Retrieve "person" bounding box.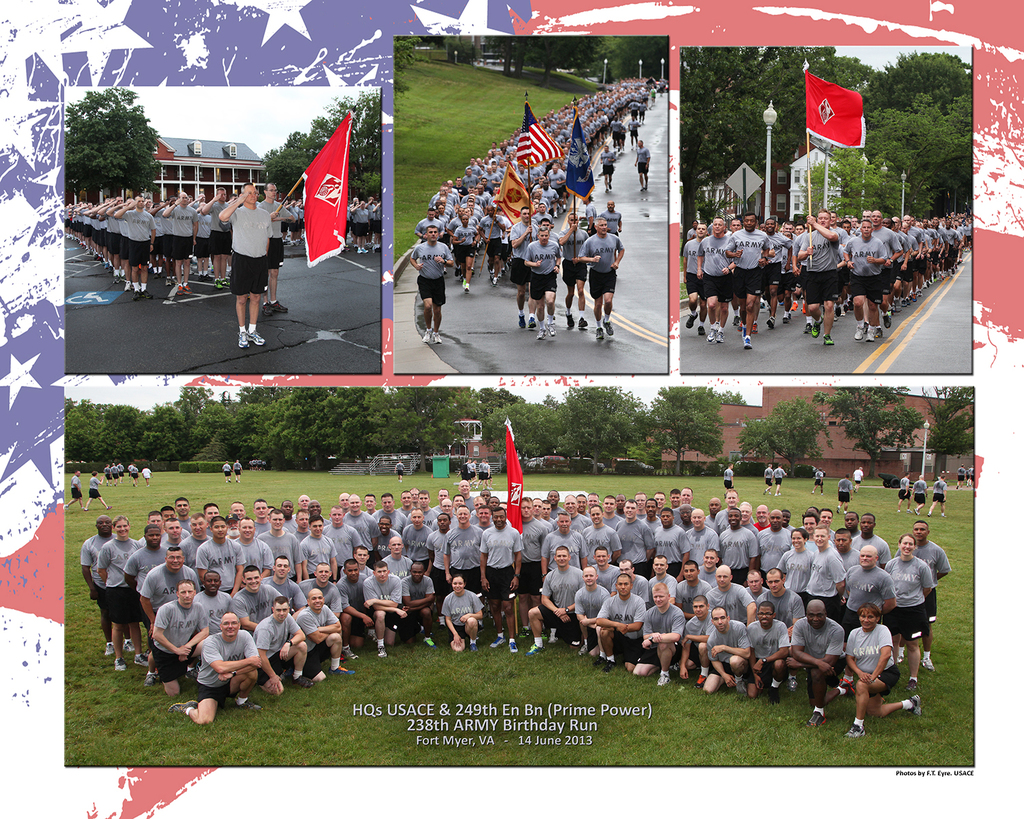
Bounding box: box=[409, 485, 422, 515].
